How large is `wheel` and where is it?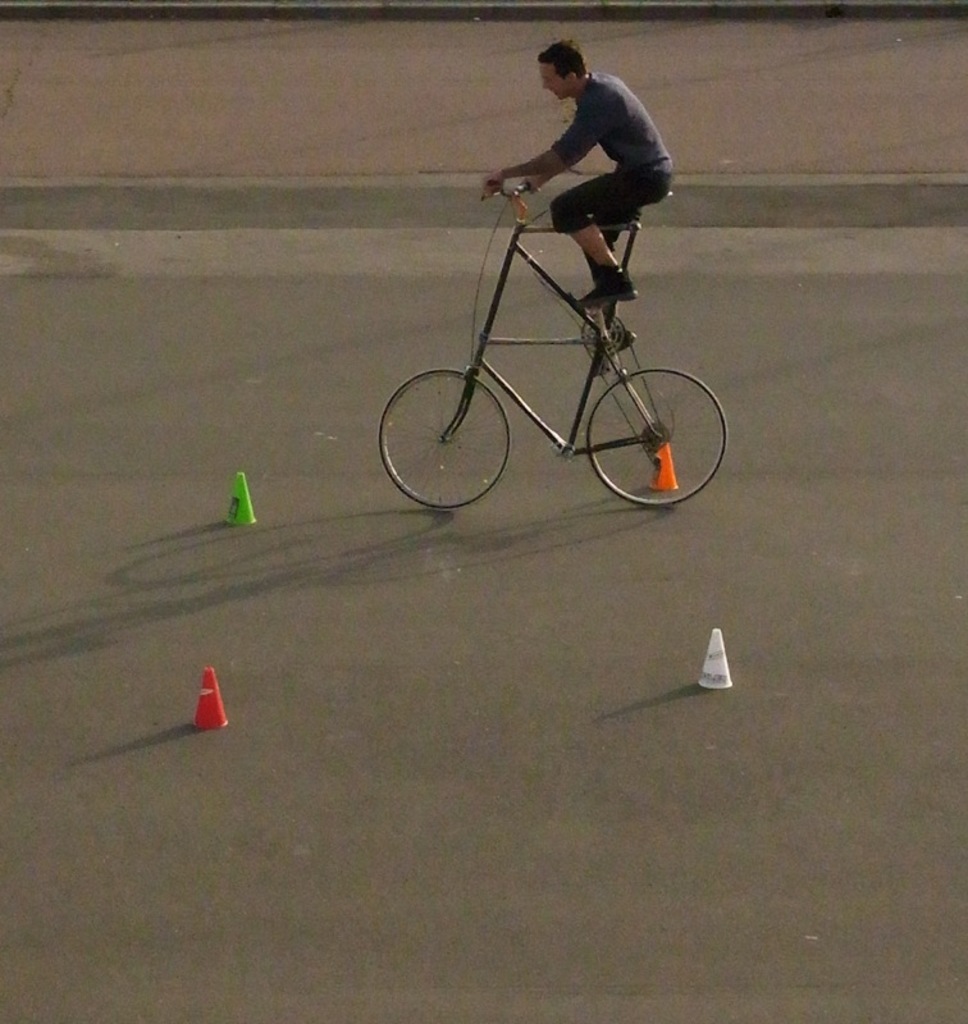
Bounding box: 379, 367, 510, 511.
